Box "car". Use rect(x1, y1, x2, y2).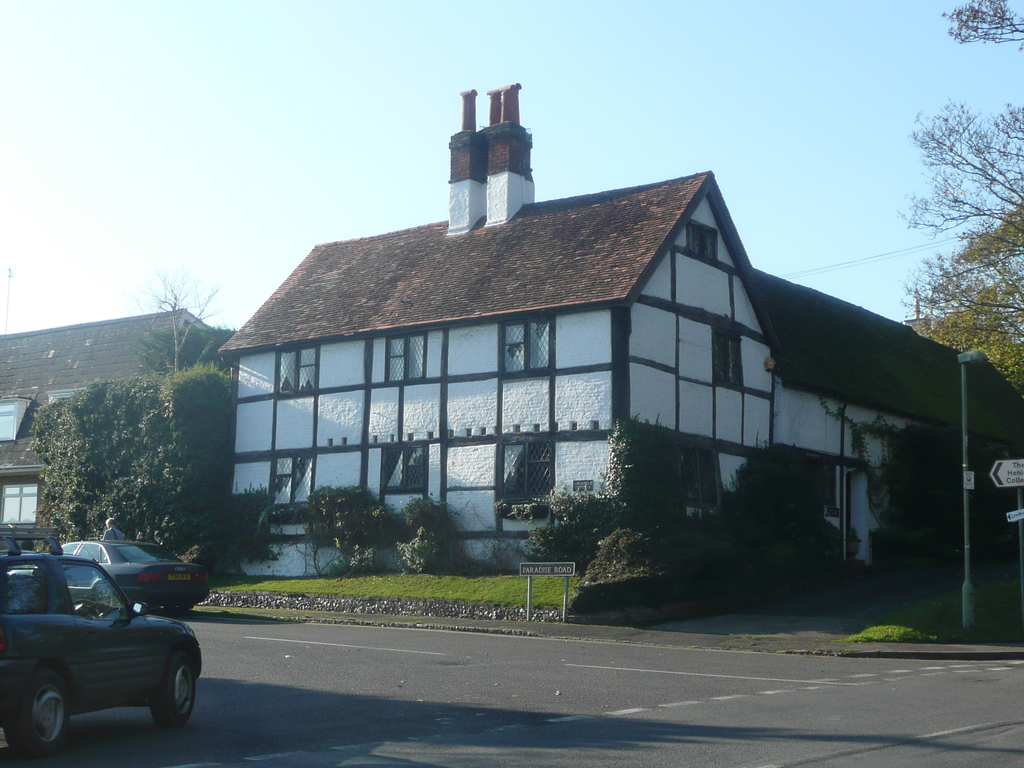
rect(59, 533, 210, 614).
